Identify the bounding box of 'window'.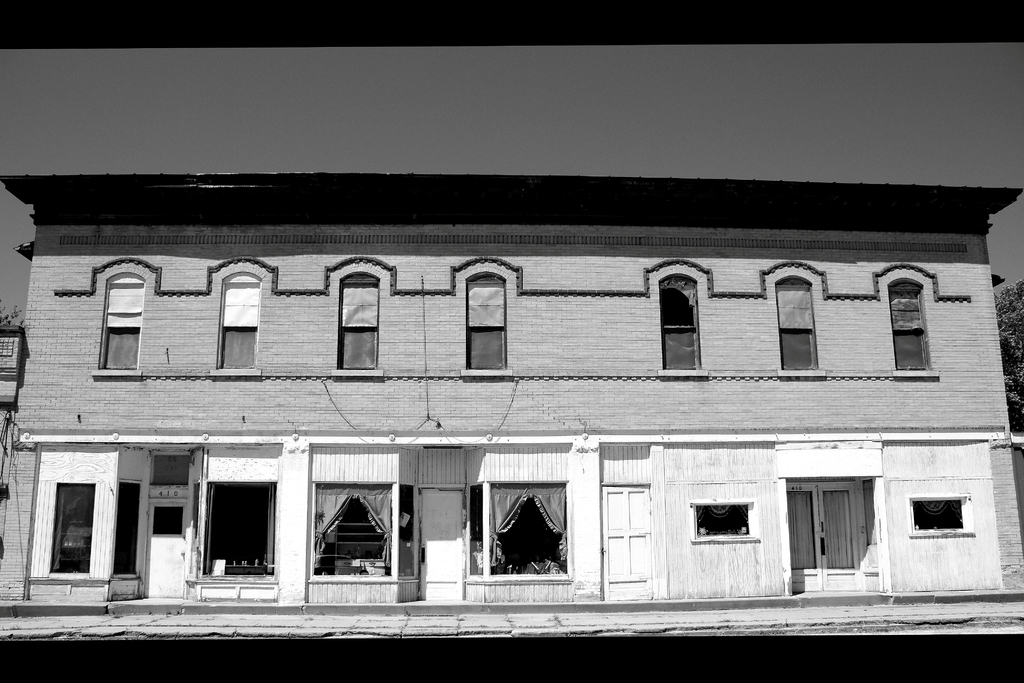
892:283:934:367.
